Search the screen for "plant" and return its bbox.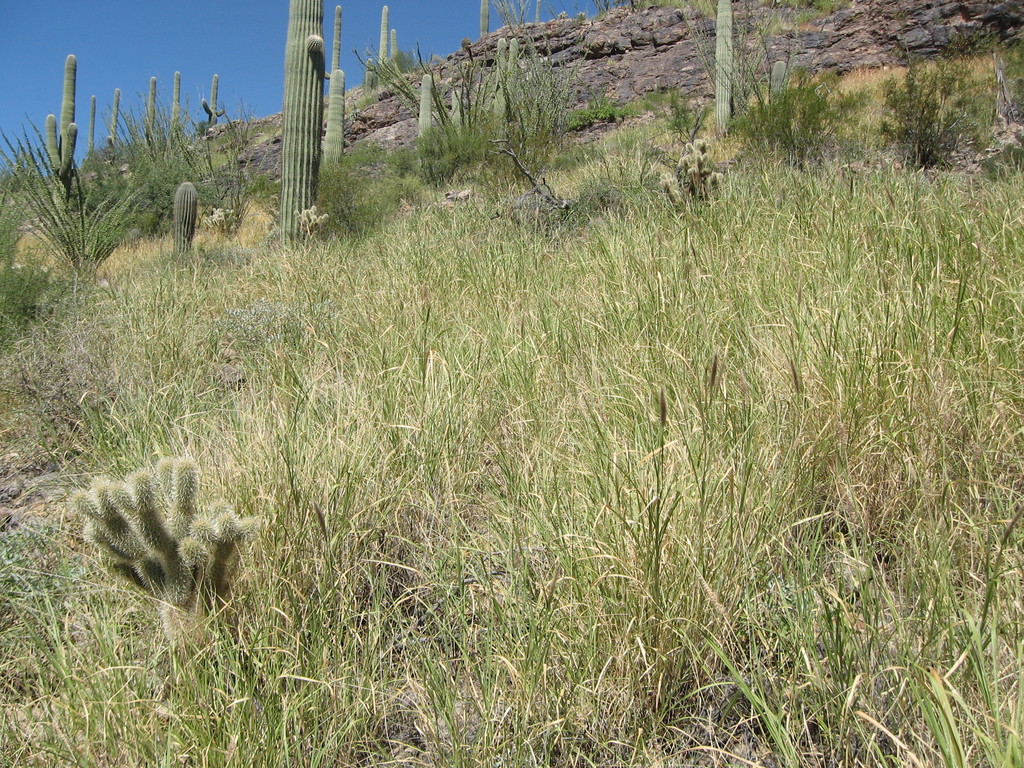
Found: [389,24,401,80].
